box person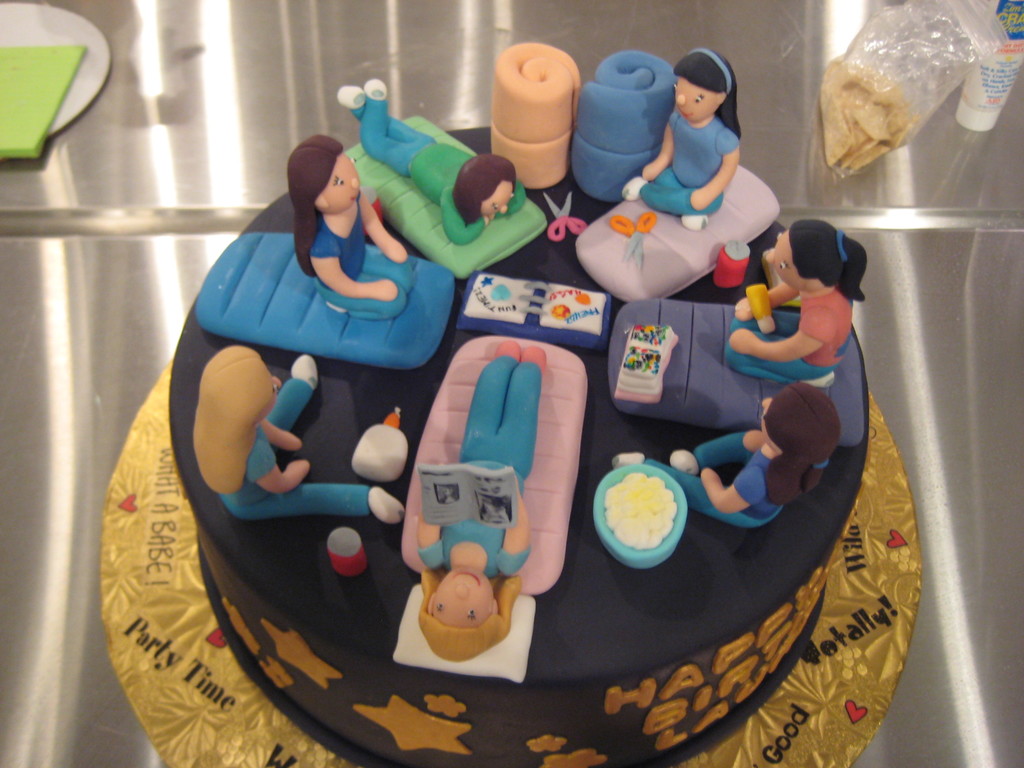
726, 204, 878, 440
